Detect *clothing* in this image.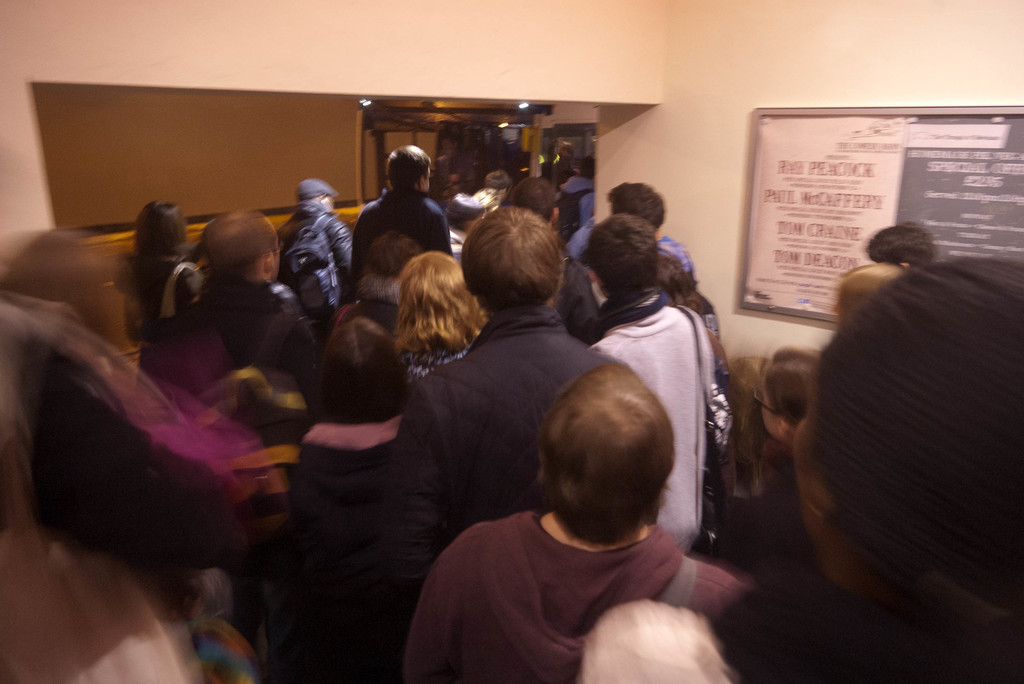
Detection: rect(280, 199, 358, 320).
